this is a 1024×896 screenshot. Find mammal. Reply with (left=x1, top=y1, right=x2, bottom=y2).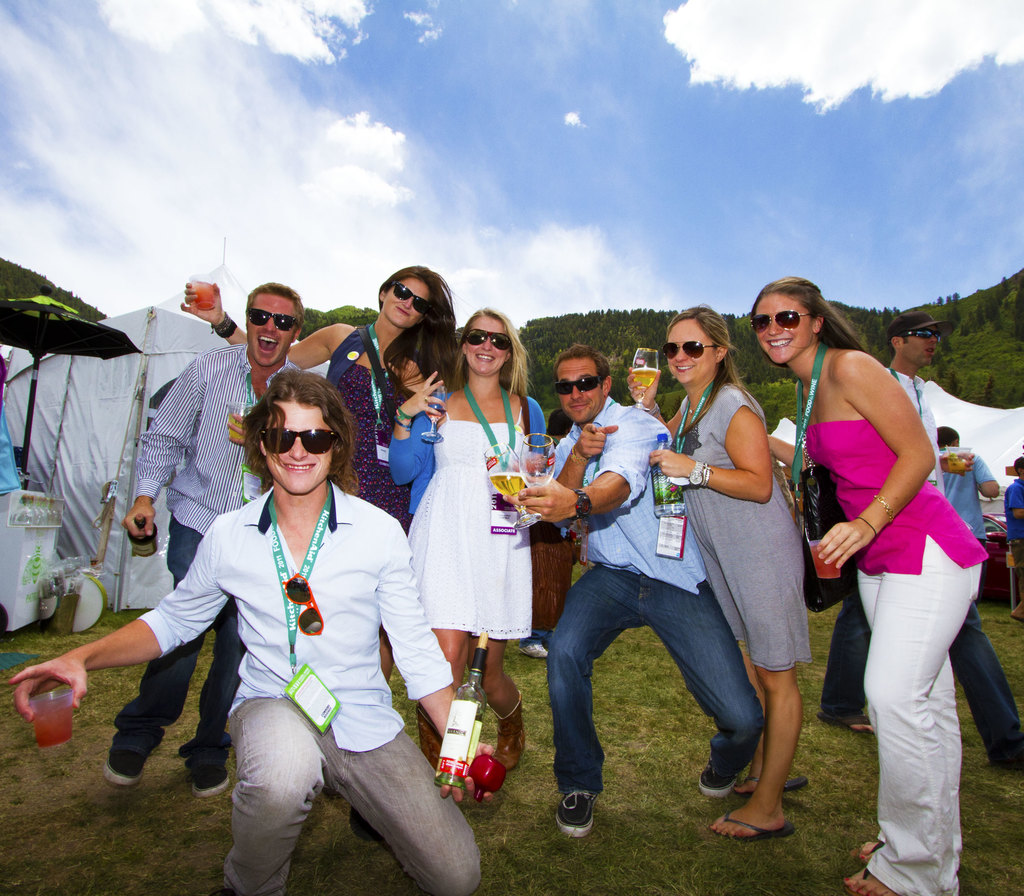
(left=810, top=313, right=1016, bottom=764).
